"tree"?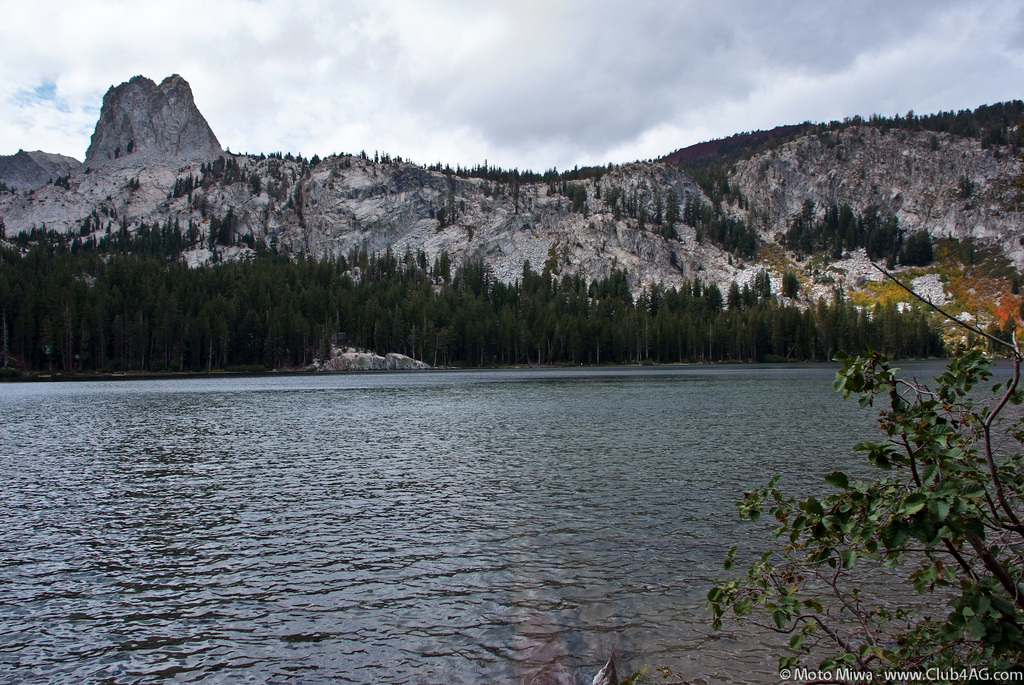
l=704, t=259, r=1023, b=681
